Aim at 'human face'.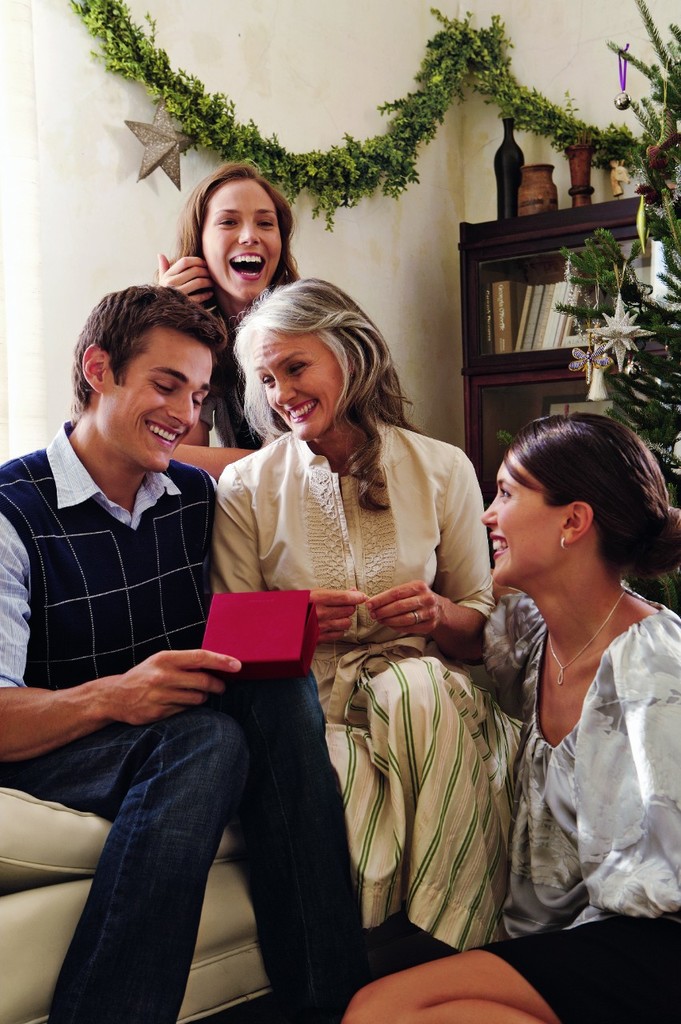
Aimed at box=[197, 174, 282, 297].
